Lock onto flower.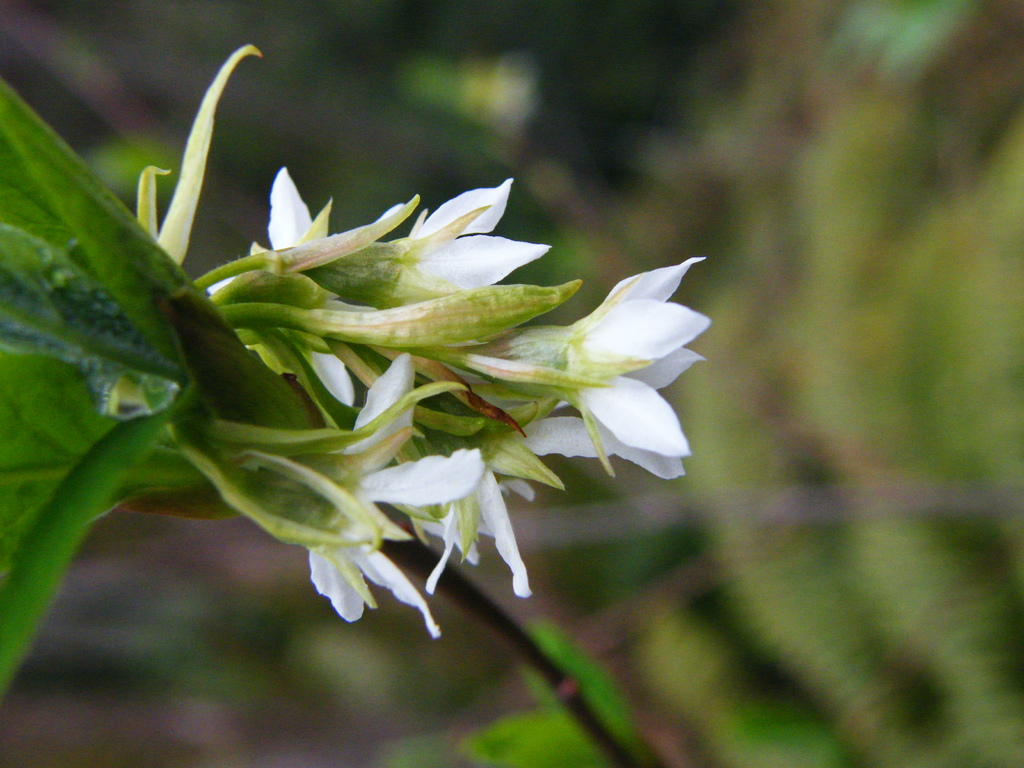
Locked: region(268, 162, 310, 247).
